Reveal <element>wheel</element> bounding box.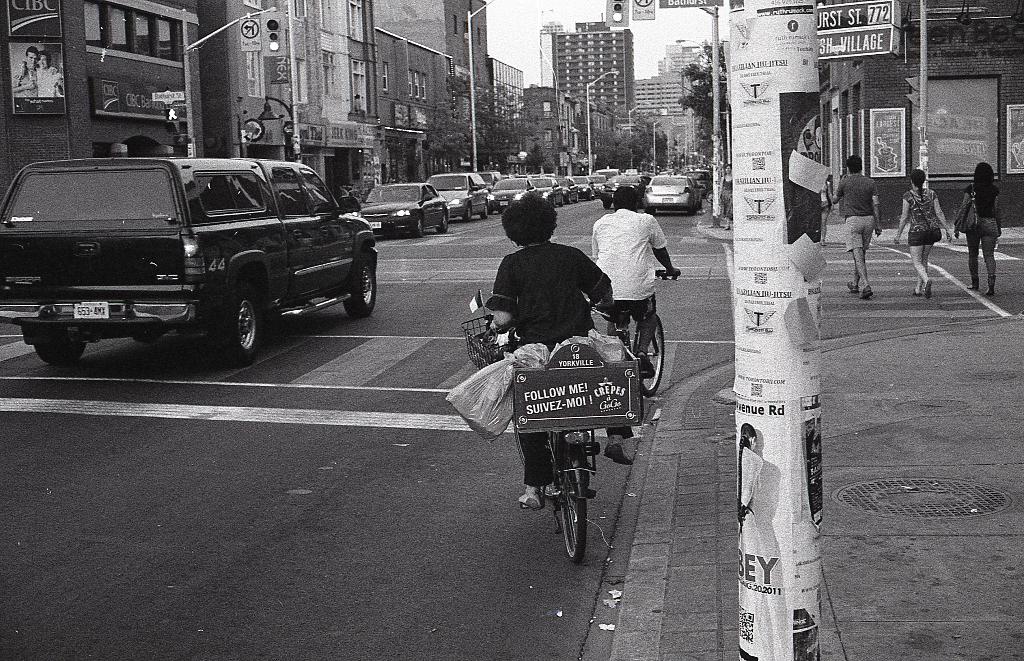
Revealed: crop(415, 219, 428, 236).
